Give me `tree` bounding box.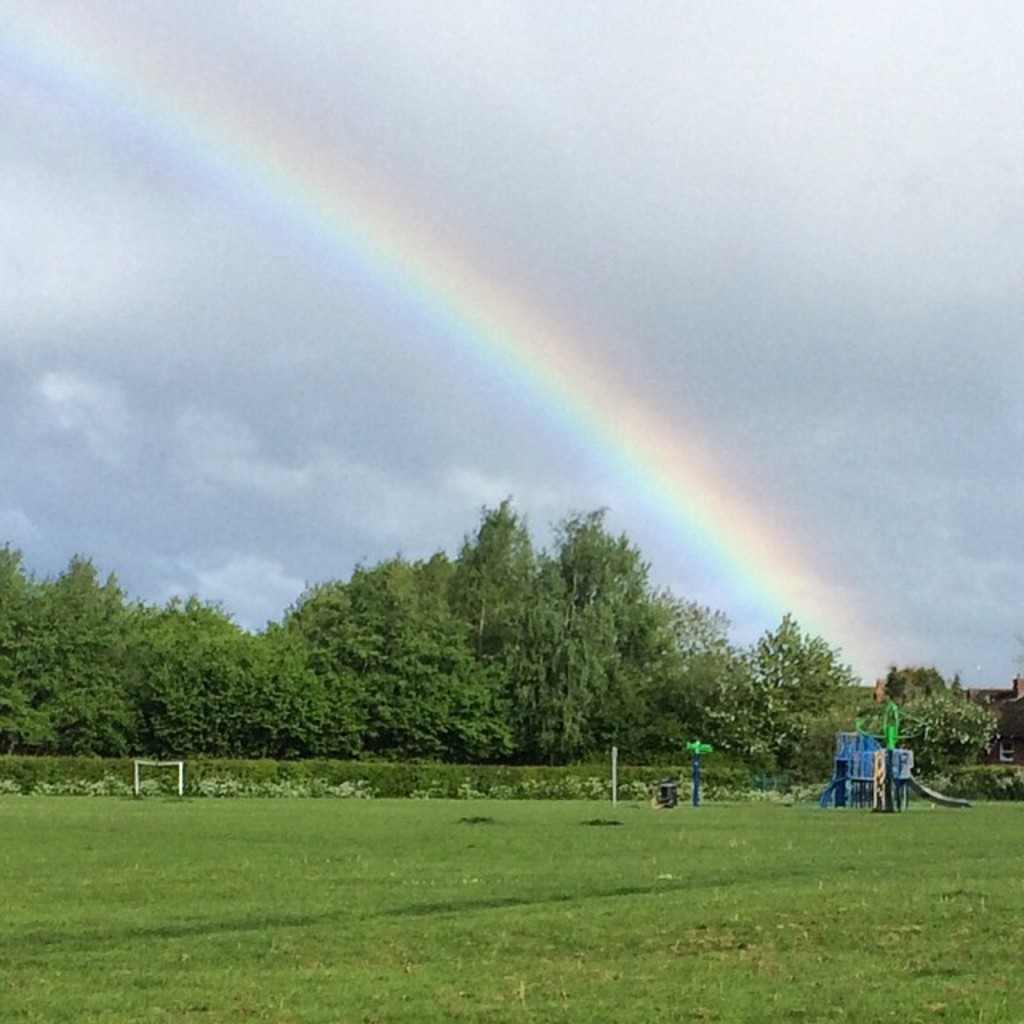
(x1=312, y1=501, x2=726, y2=774).
